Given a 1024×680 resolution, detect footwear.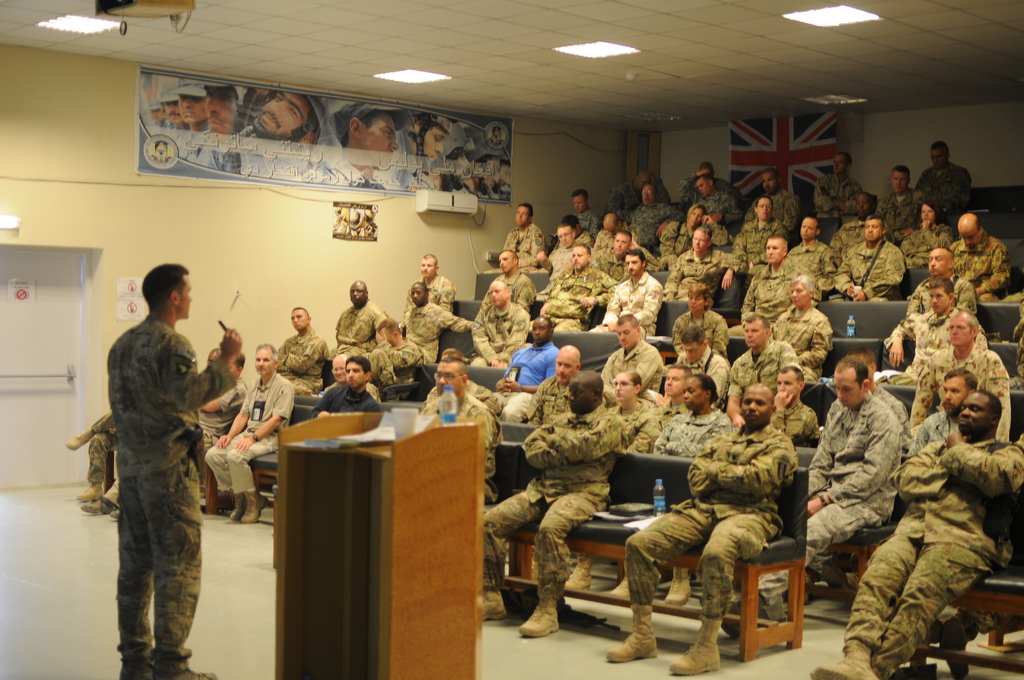
left=662, top=562, right=694, bottom=608.
